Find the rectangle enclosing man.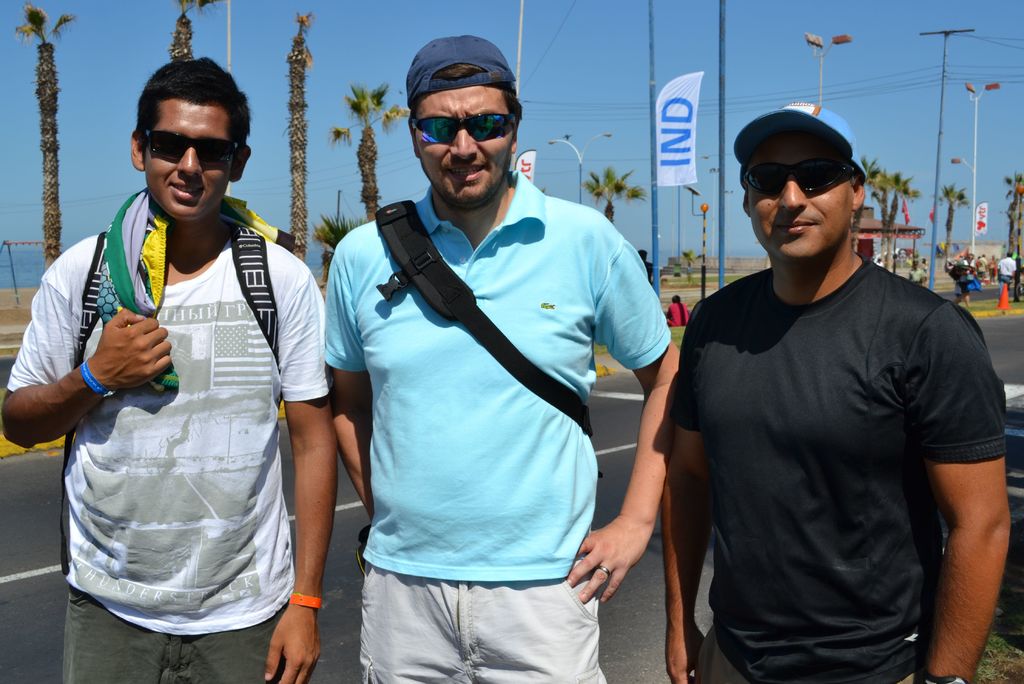
686/263/691/284.
